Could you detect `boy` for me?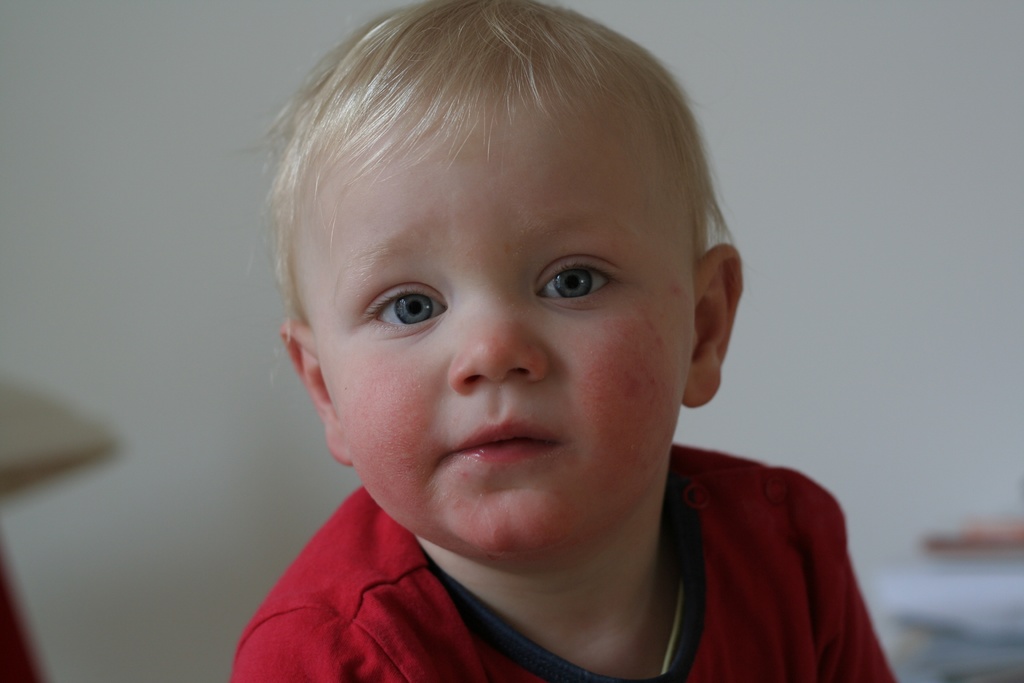
Detection result: bbox=[225, 0, 895, 682].
